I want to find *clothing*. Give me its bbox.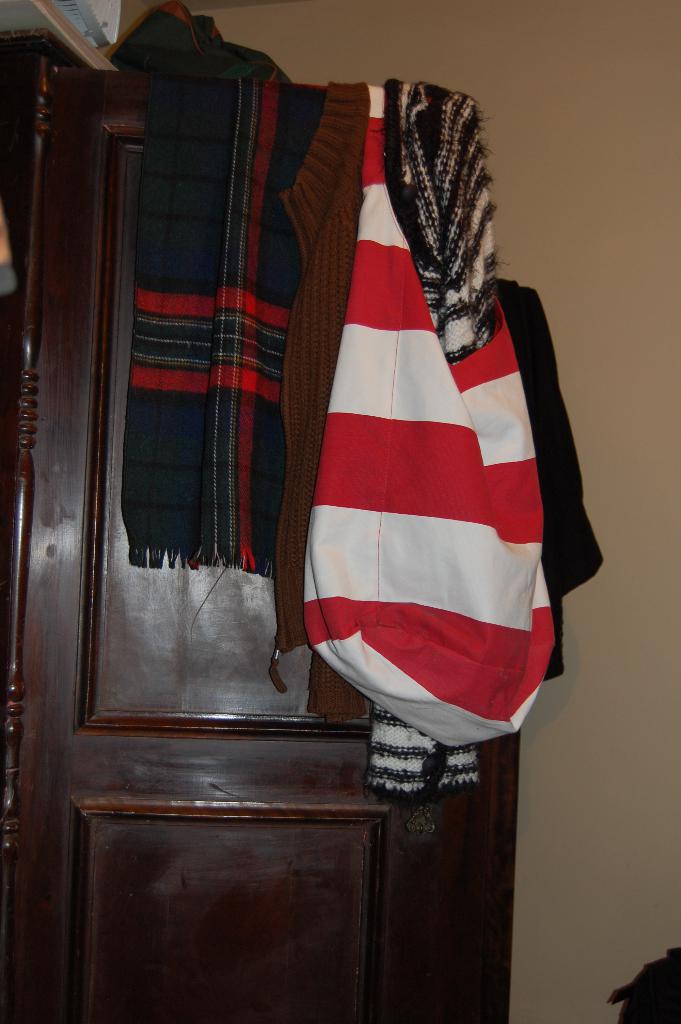
bbox=(268, 188, 584, 753).
